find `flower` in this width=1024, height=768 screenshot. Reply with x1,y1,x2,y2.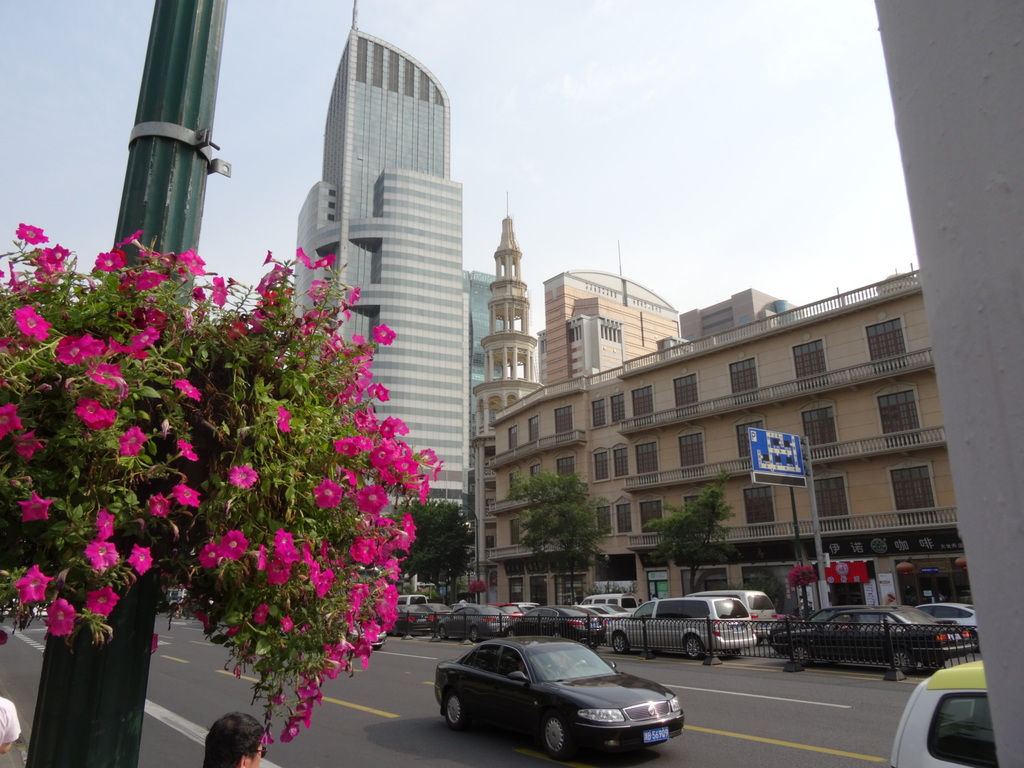
316,256,334,277.
